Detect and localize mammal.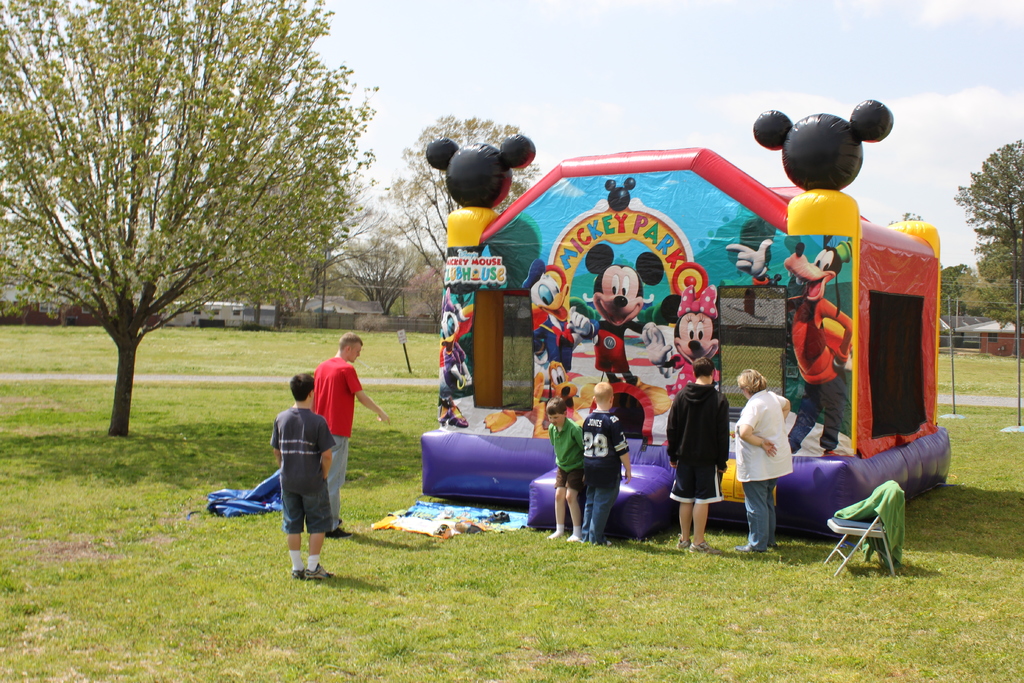
Localized at box(581, 383, 631, 545).
